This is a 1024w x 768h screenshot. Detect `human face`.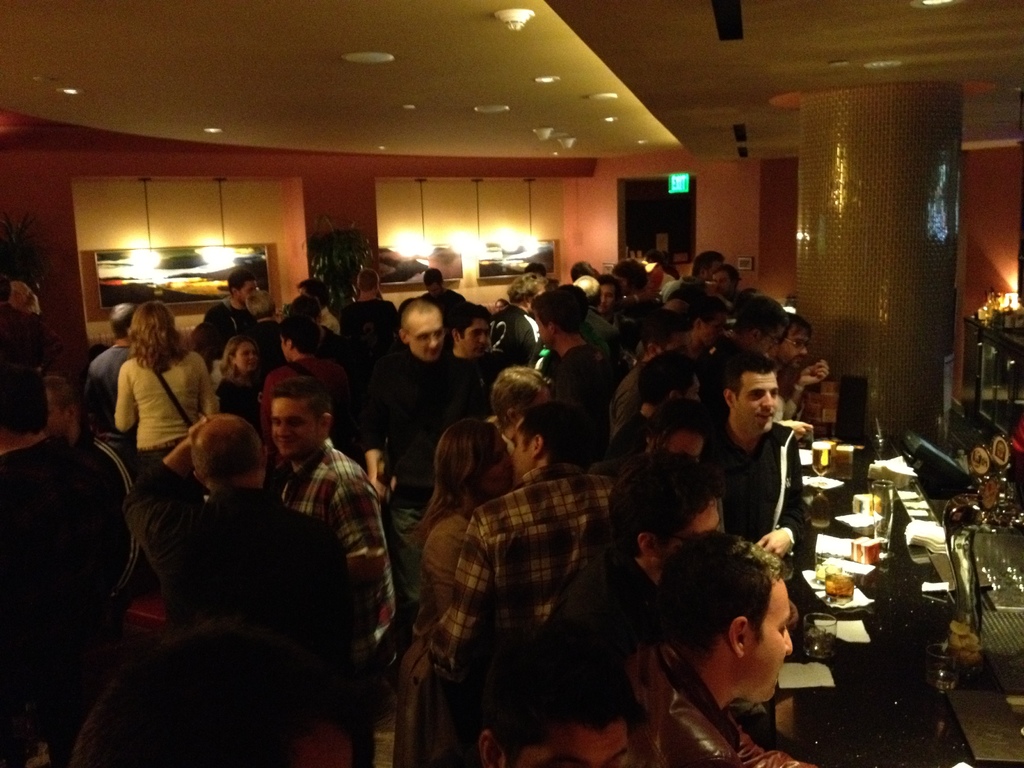
rect(600, 288, 613, 309).
